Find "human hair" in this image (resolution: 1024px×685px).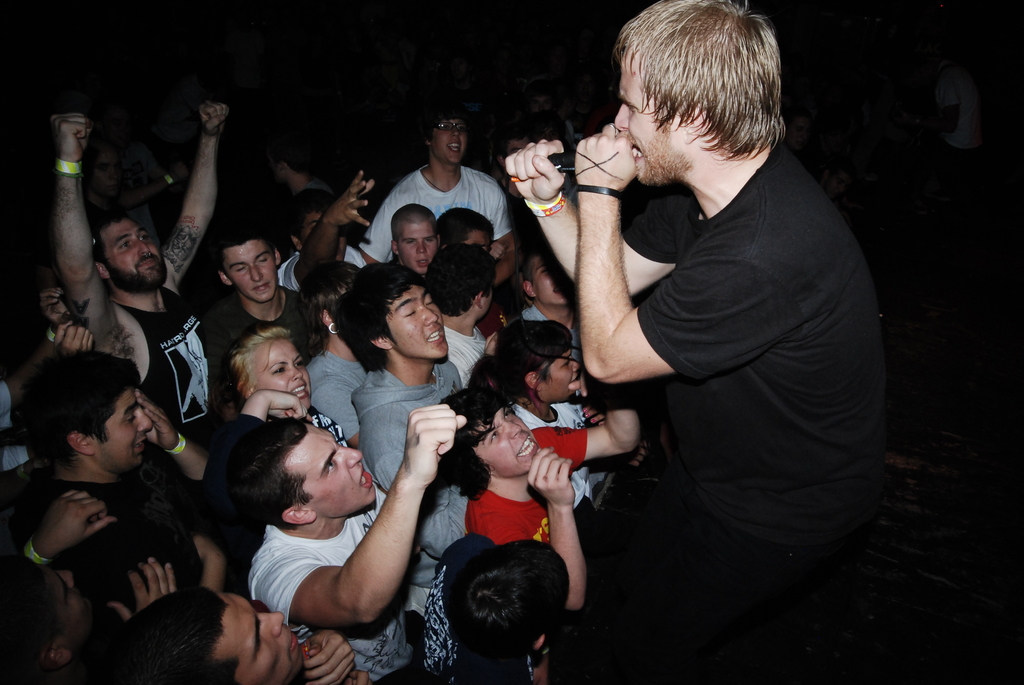
{"left": 299, "top": 256, "right": 365, "bottom": 319}.
